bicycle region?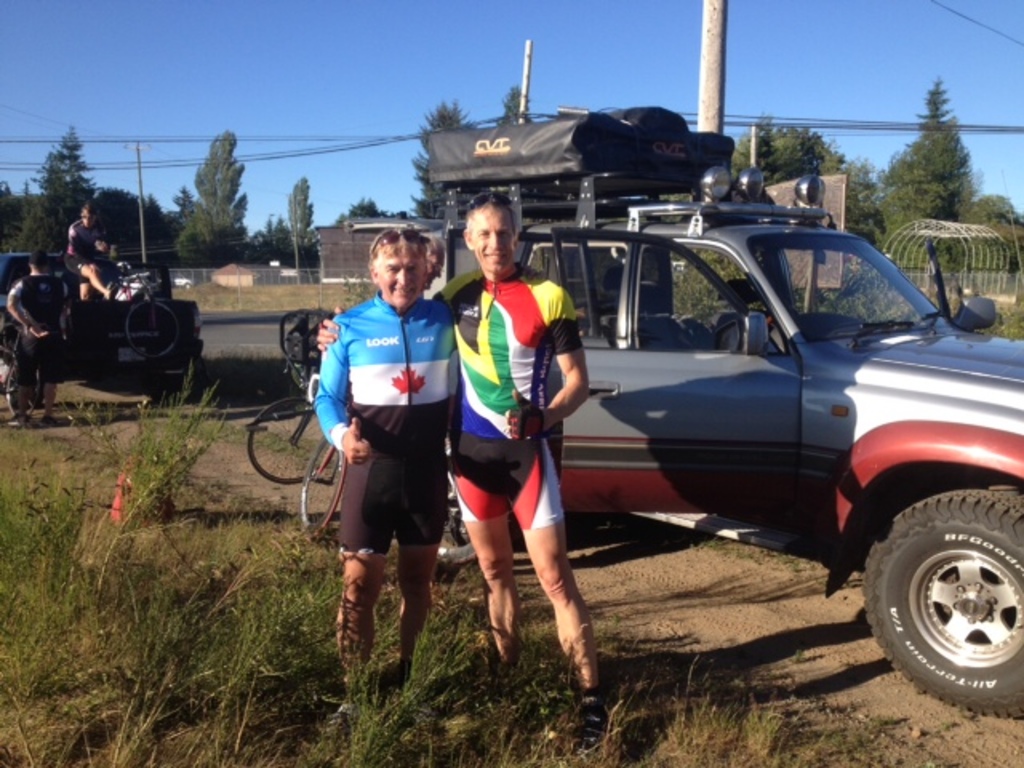
box(0, 310, 56, 435)
